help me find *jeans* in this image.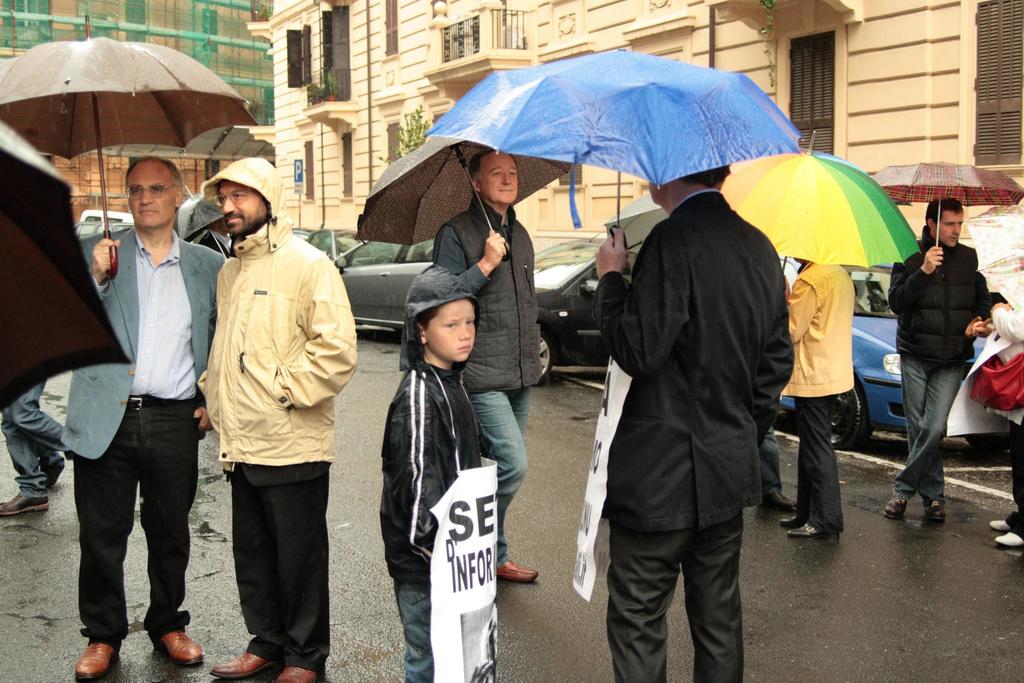
Found it: 0, 379, 67, 498.
